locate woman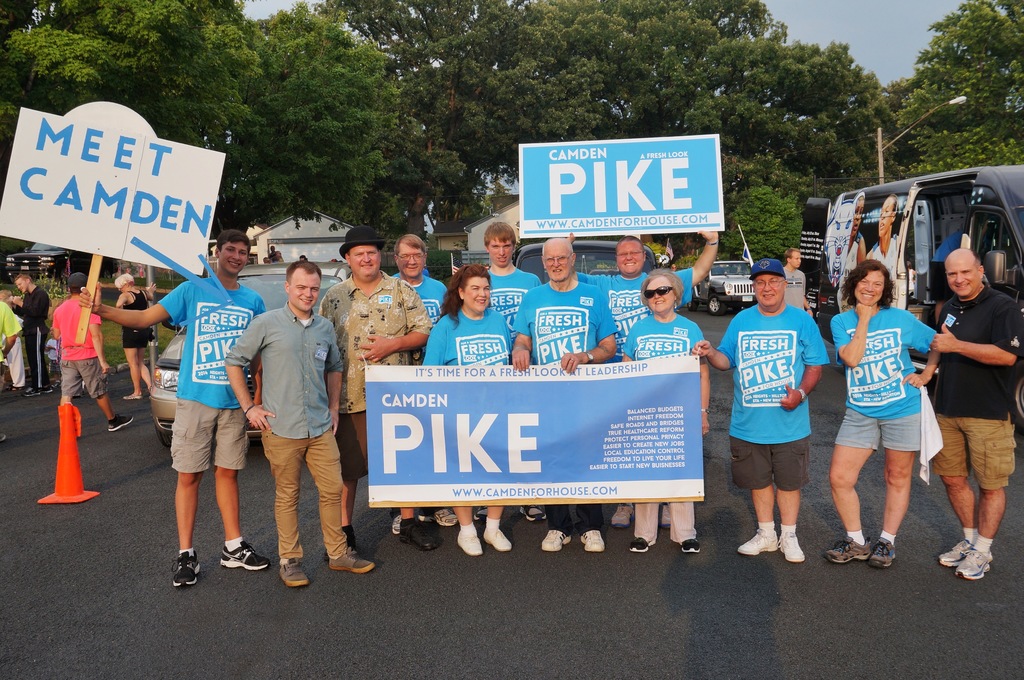
<bbox>110, 271, 157, 403</bbox>
